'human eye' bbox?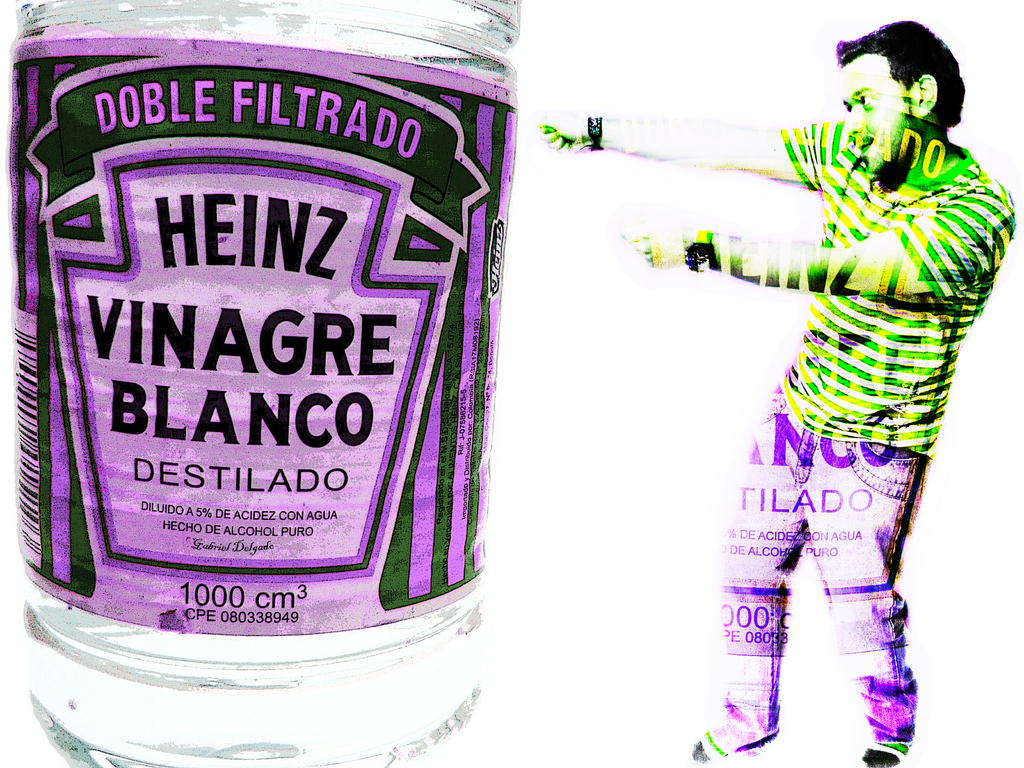
(858,90,878,110)
